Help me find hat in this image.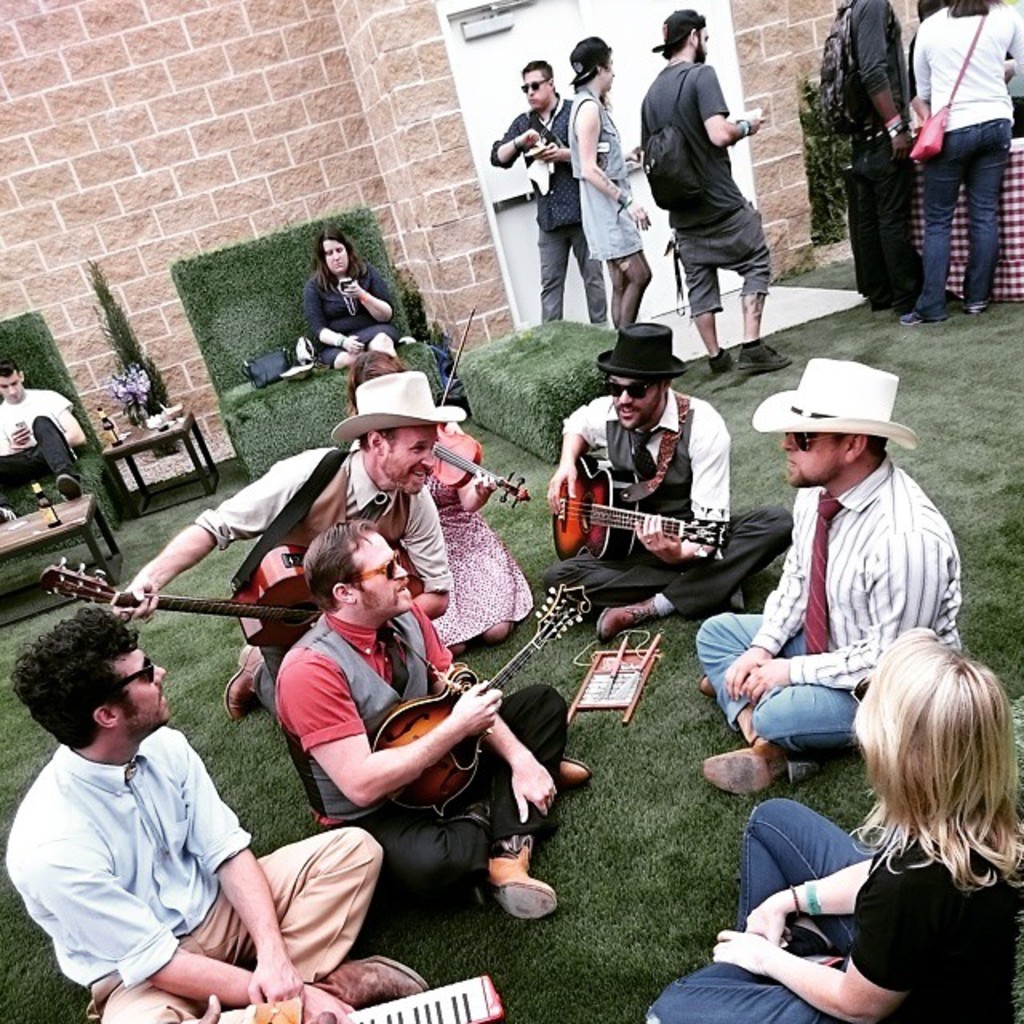
Found it: [749,352,915,454].
